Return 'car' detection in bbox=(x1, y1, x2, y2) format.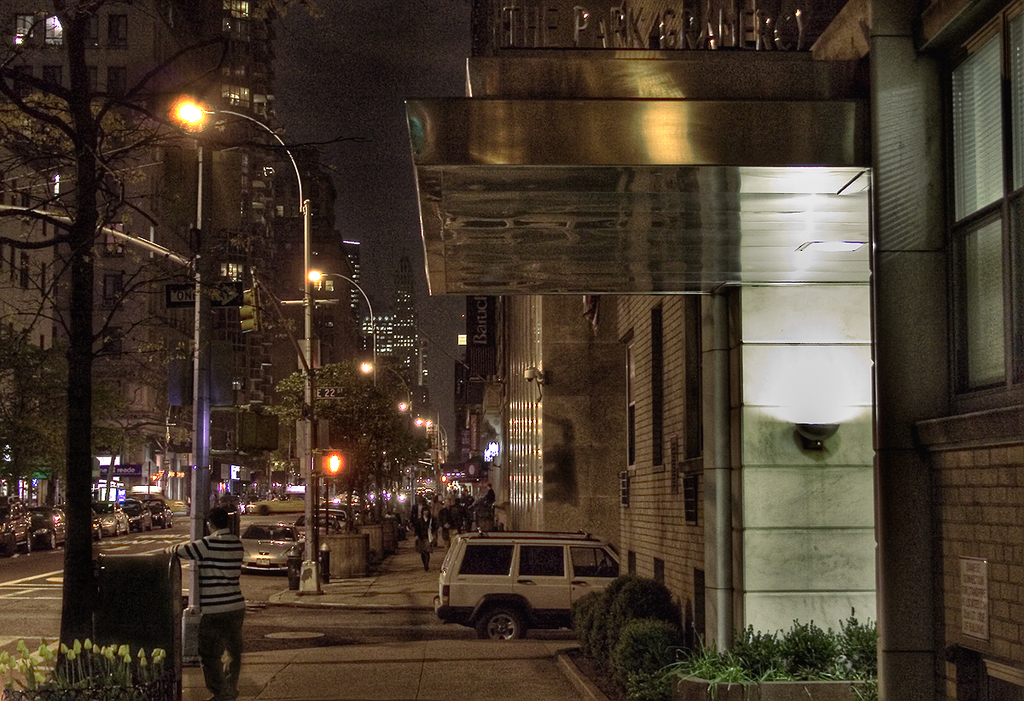
bbox=(439, 530, 624, 638).
